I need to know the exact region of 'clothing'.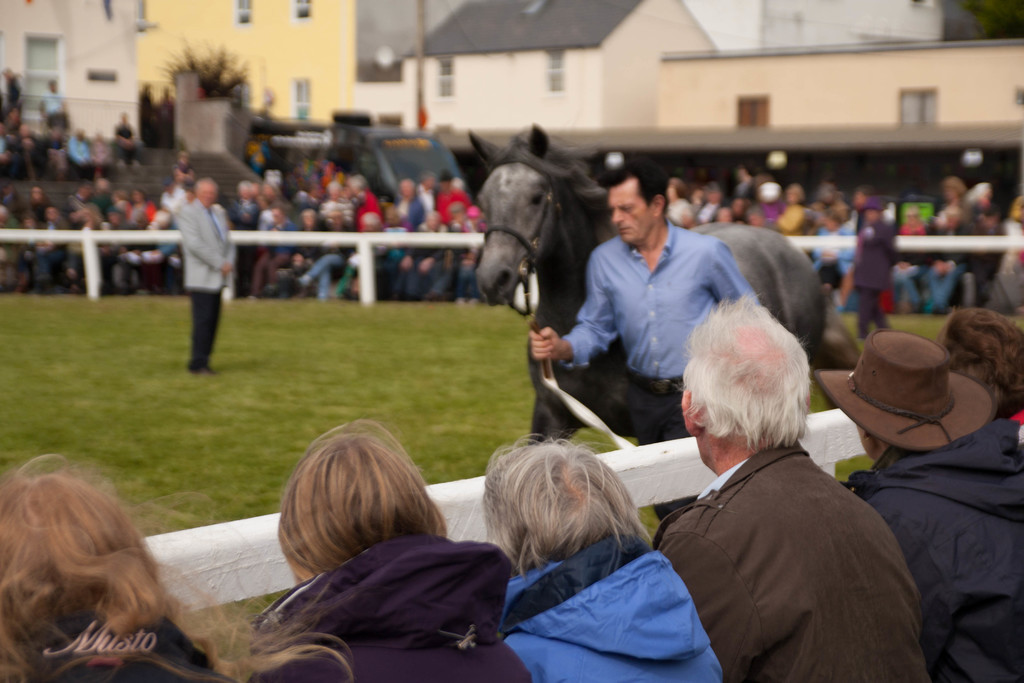
Region: Rect(959, 211, 994, 288).
